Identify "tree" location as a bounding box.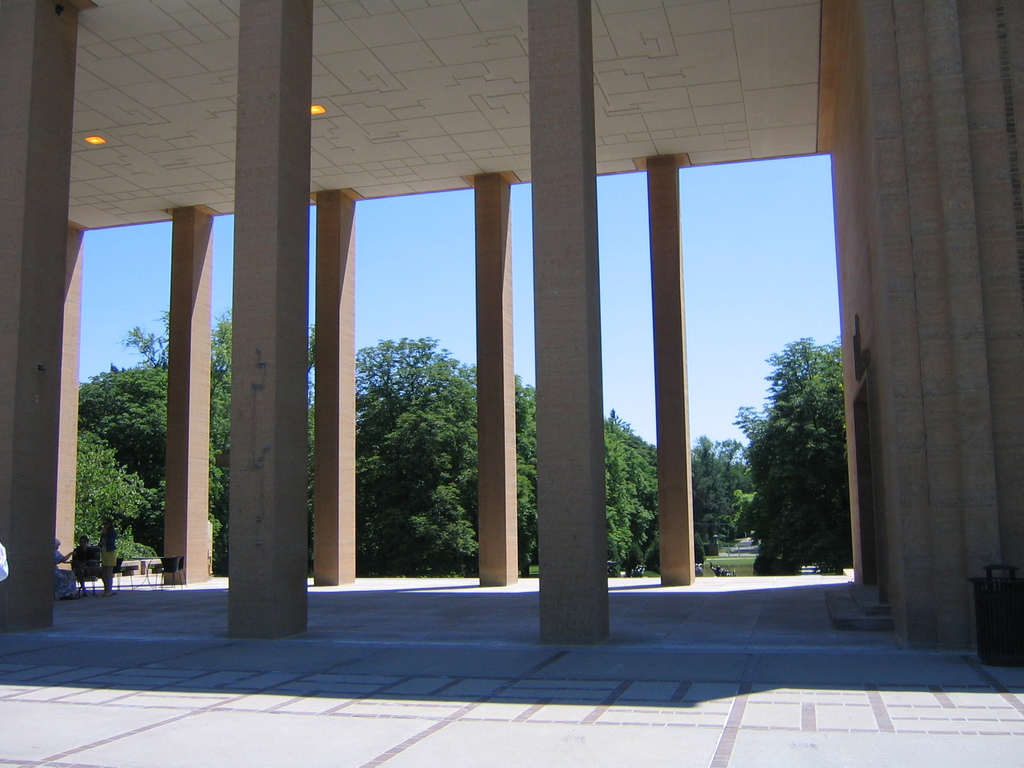
328, 332, 461, 484.
